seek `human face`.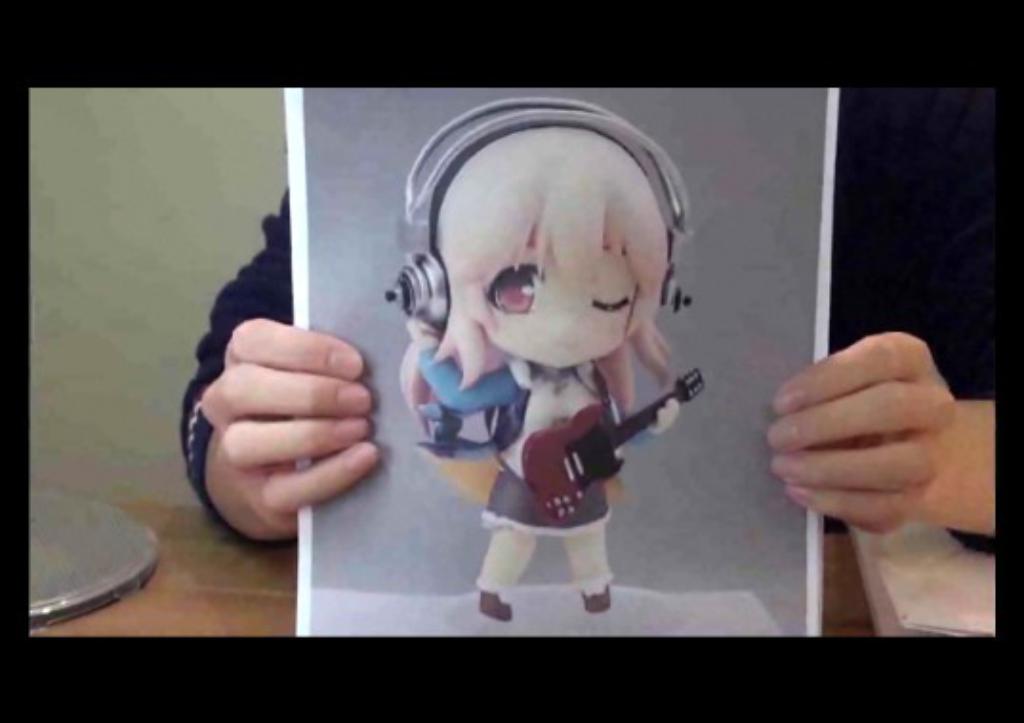
crop(482, 223, 631, 370).
